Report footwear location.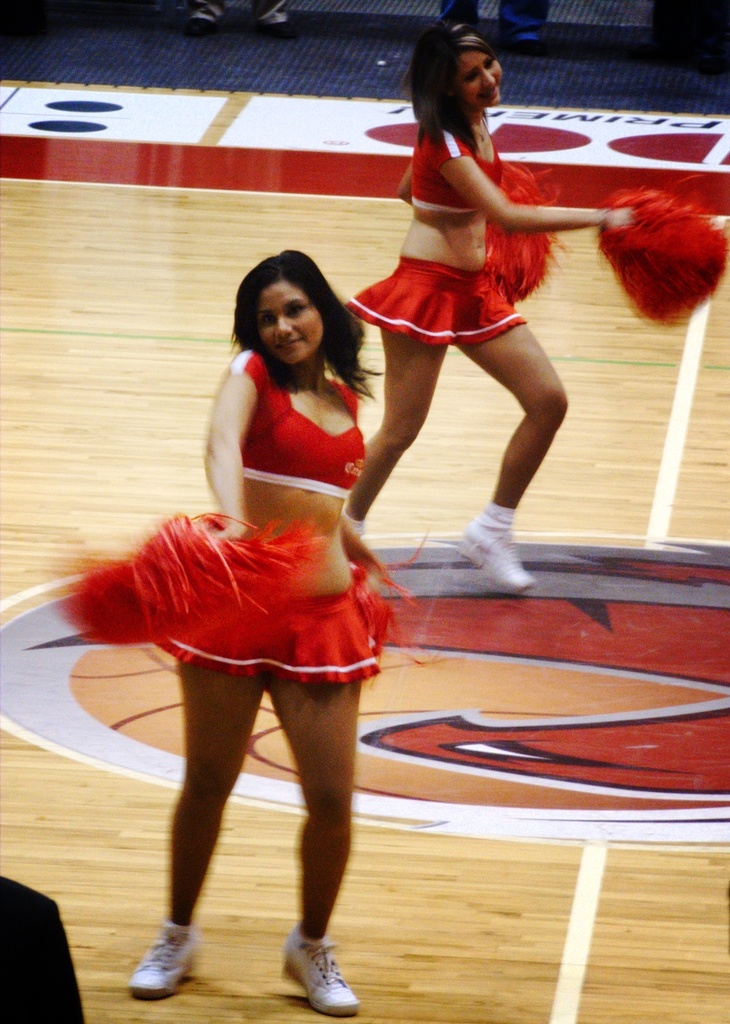
Report: (x1=282, y1=929, x2=367, y2=1017).
